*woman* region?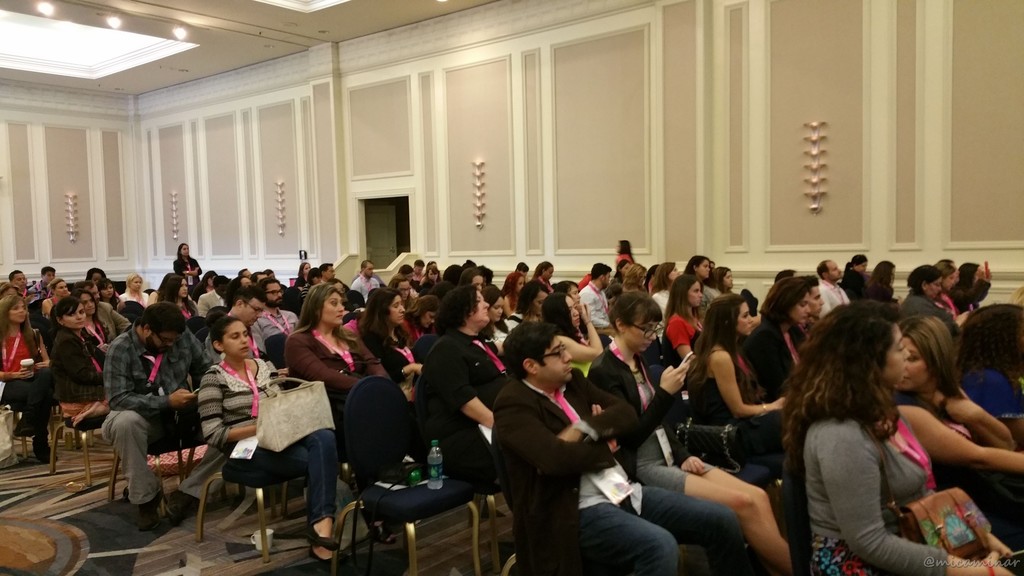
[x1=684, y1=252, x2=708, y2=288]
